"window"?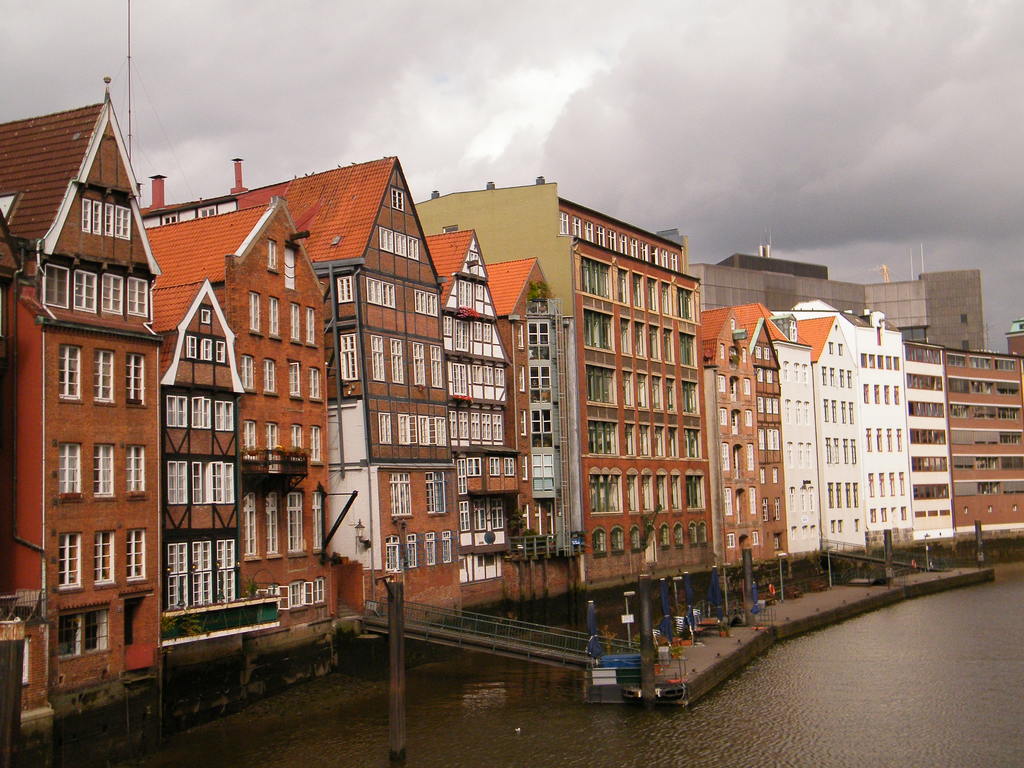
466,249,477,273
